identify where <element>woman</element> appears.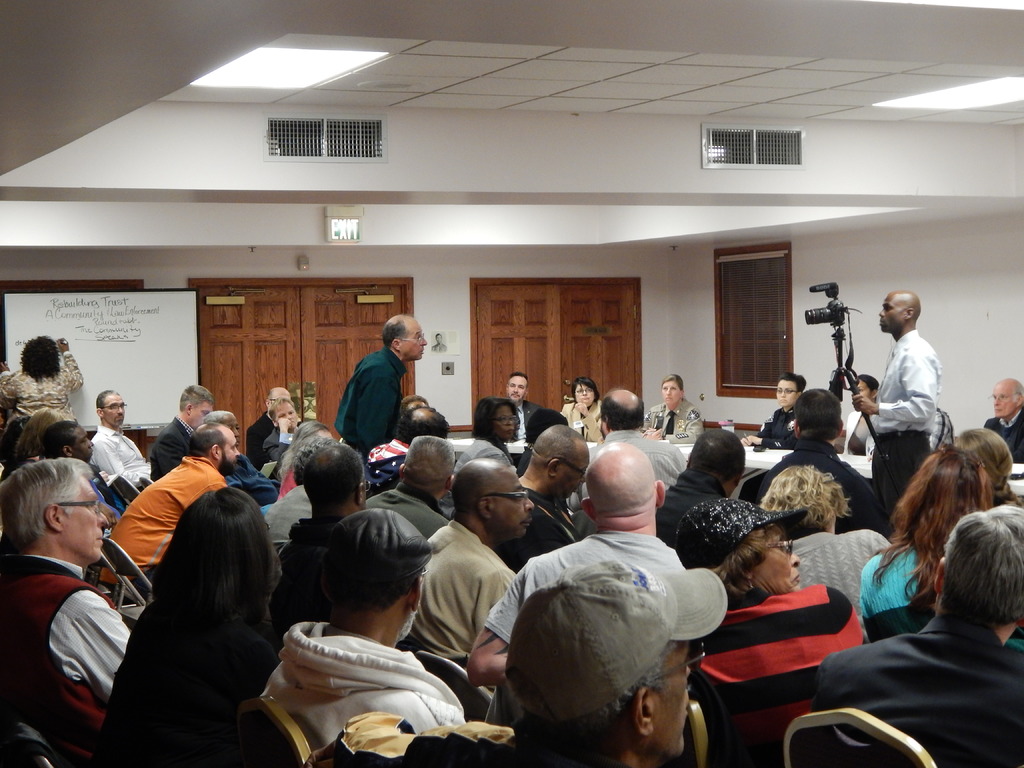
Appears at region(850, 443, 1023, 645).
